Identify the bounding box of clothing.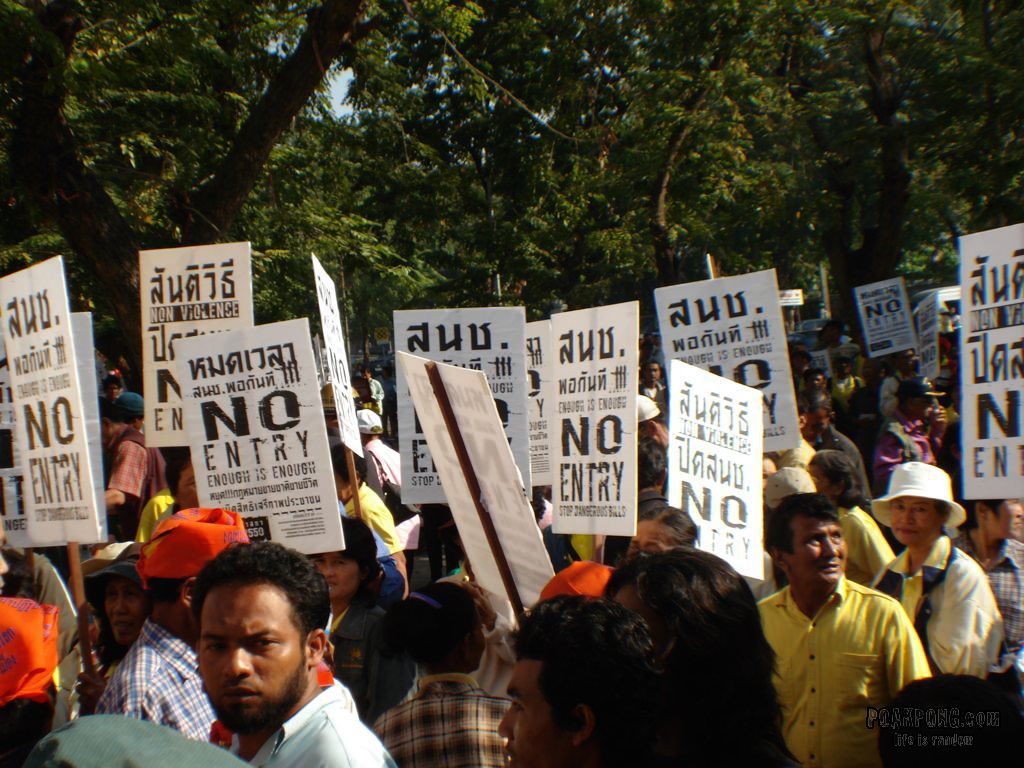
854, 461, 966, 535.
